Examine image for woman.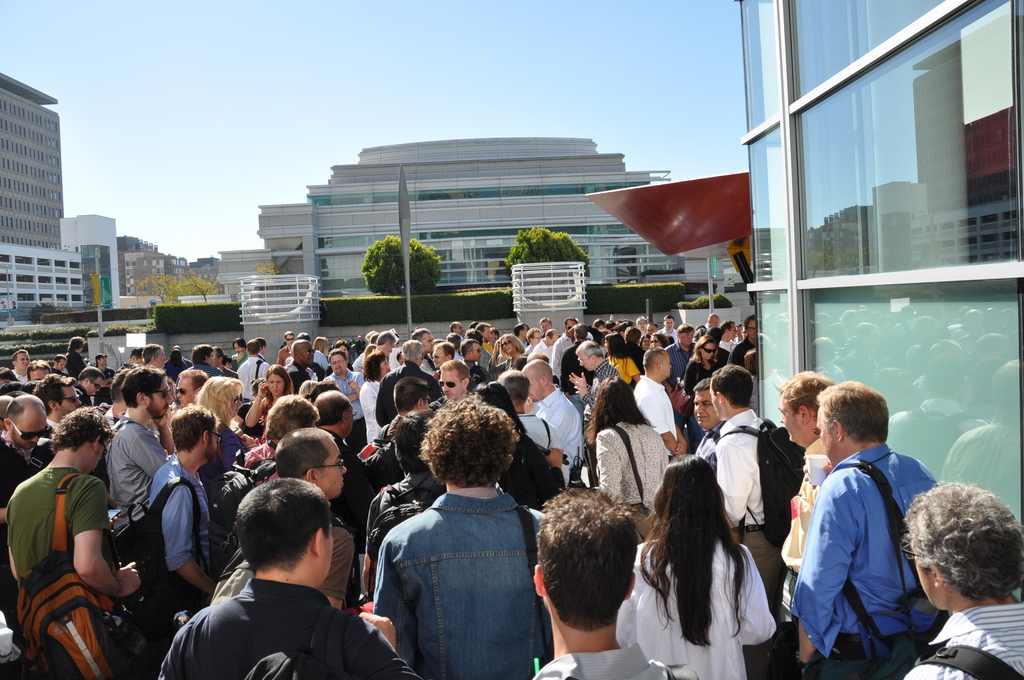
Examination result: detection(396, 350, 402, 368).
